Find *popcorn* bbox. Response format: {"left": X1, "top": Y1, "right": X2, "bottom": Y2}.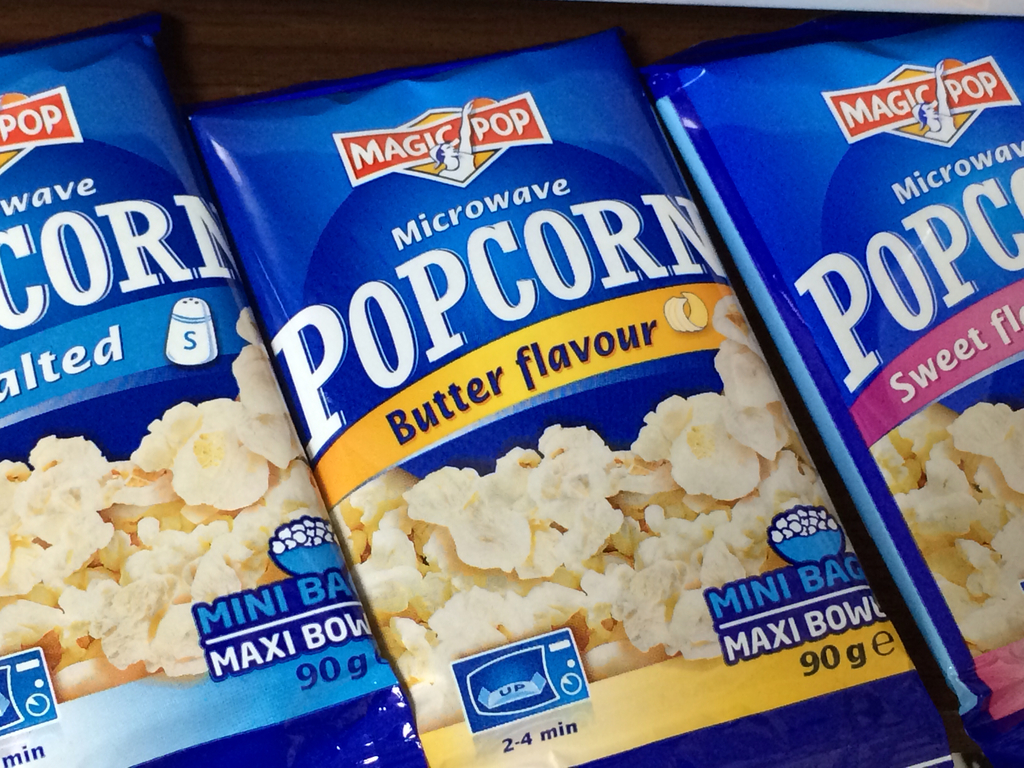
{"left": 866, "top": 400, "right": 1023, "bottom": 664}.
